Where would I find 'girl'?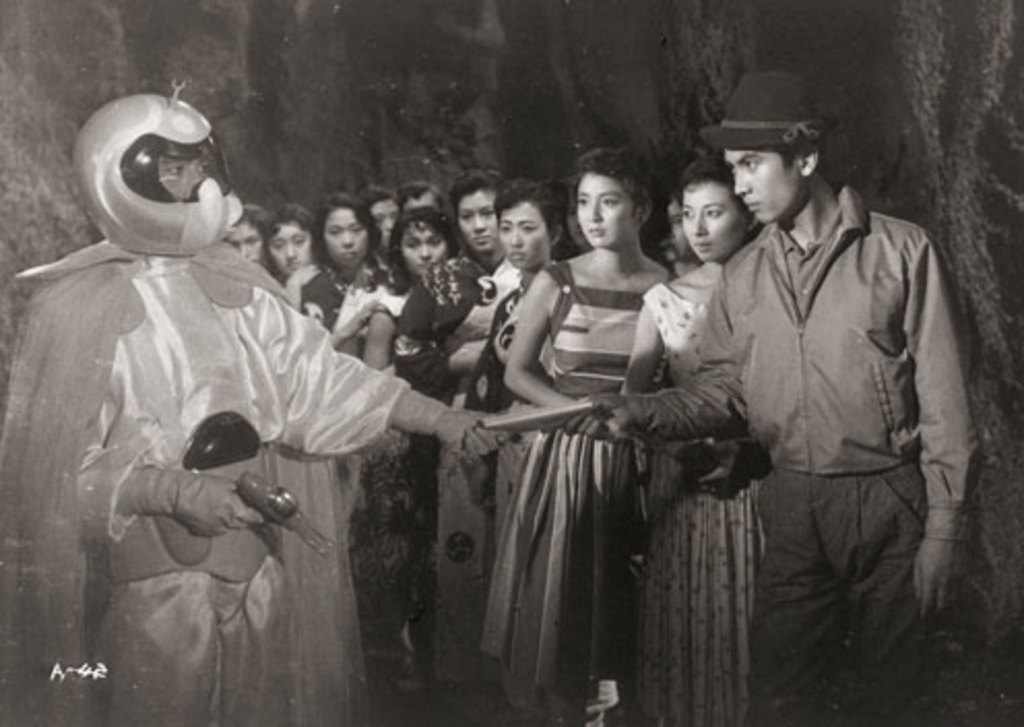
At <bbox>394, 167, 516, 725</bbox>.
